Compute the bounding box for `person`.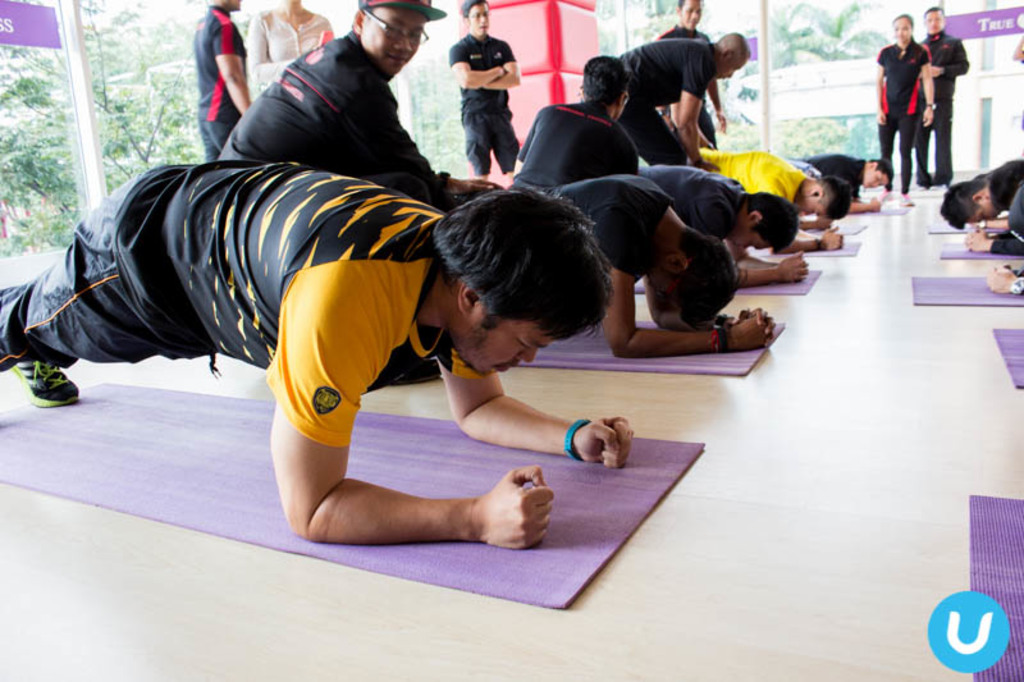
pyautogui.locateOnScreen(694, 143, 851, 253).
